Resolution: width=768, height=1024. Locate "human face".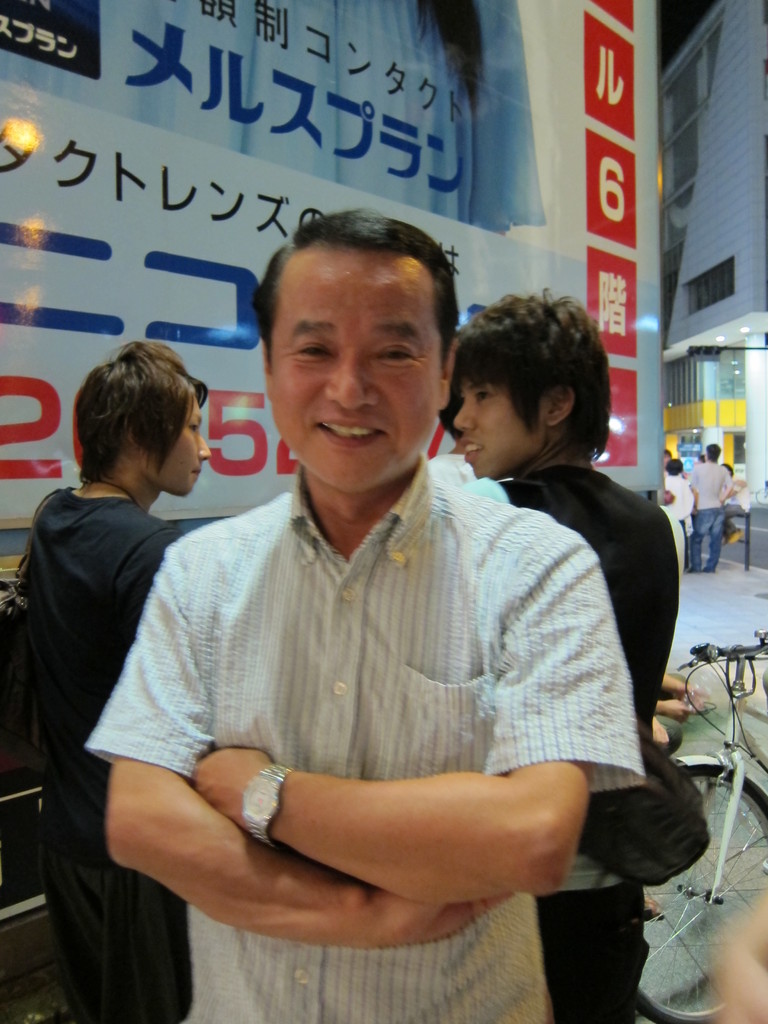
bbox(276, 239, 450, 481).
